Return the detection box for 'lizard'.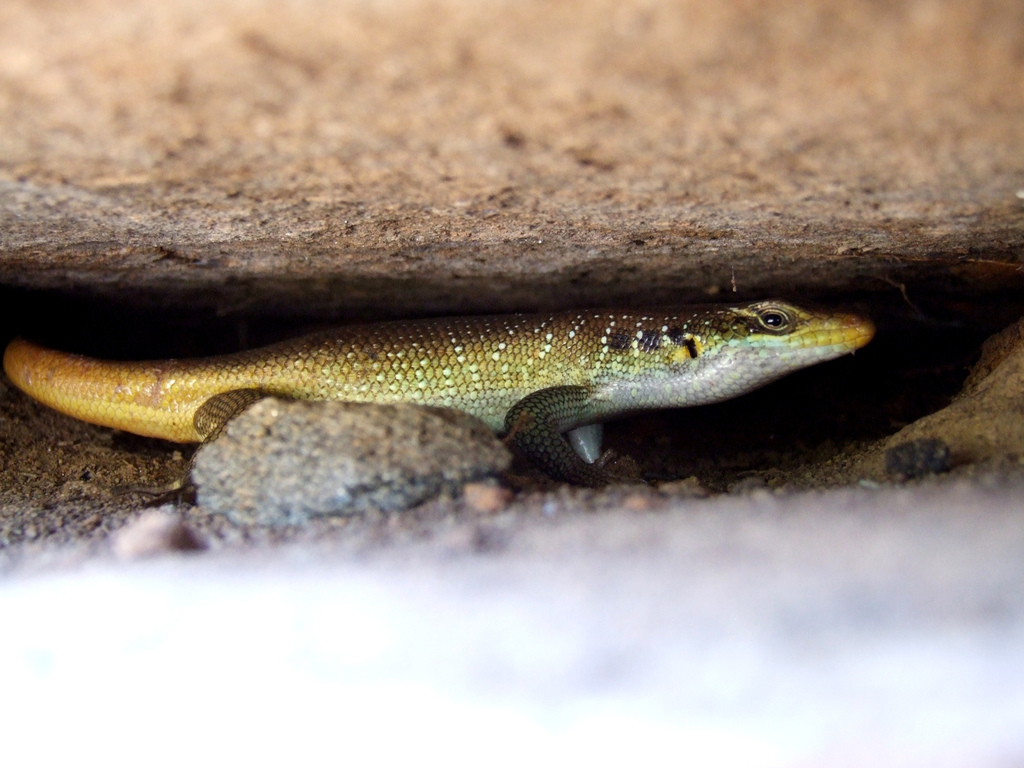
x1=6, y1=288, x2=871, y2=465.
